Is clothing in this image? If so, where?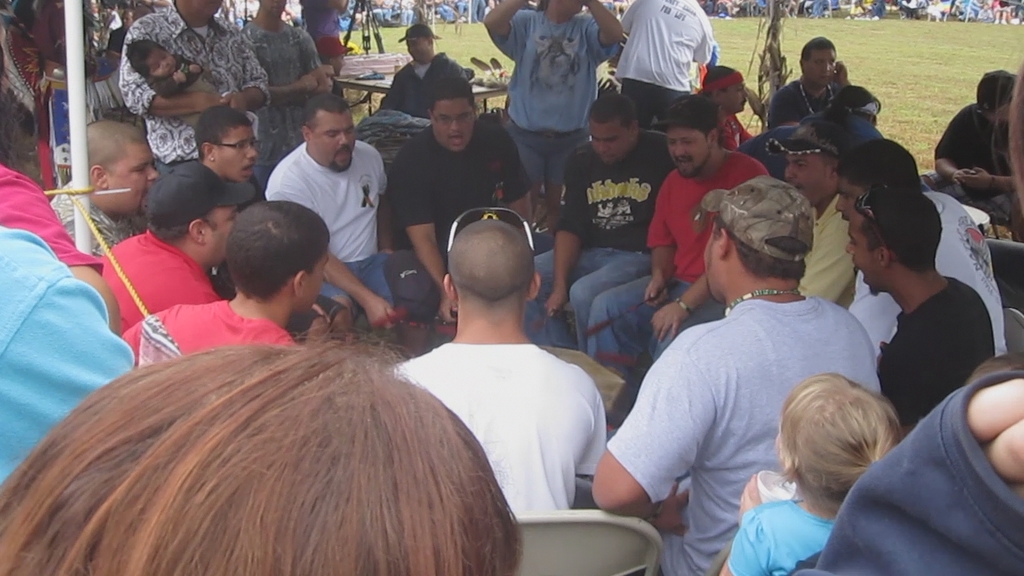
Yes, at bbox(106, 294, 302, 373).
